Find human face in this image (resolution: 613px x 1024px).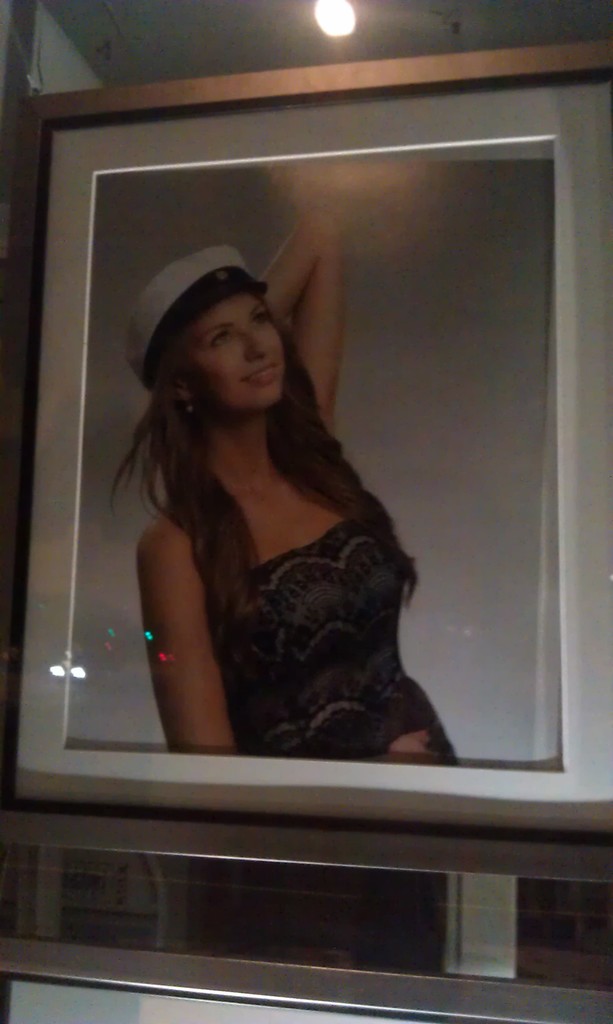
bbox=(170, 294, 287, 412).
